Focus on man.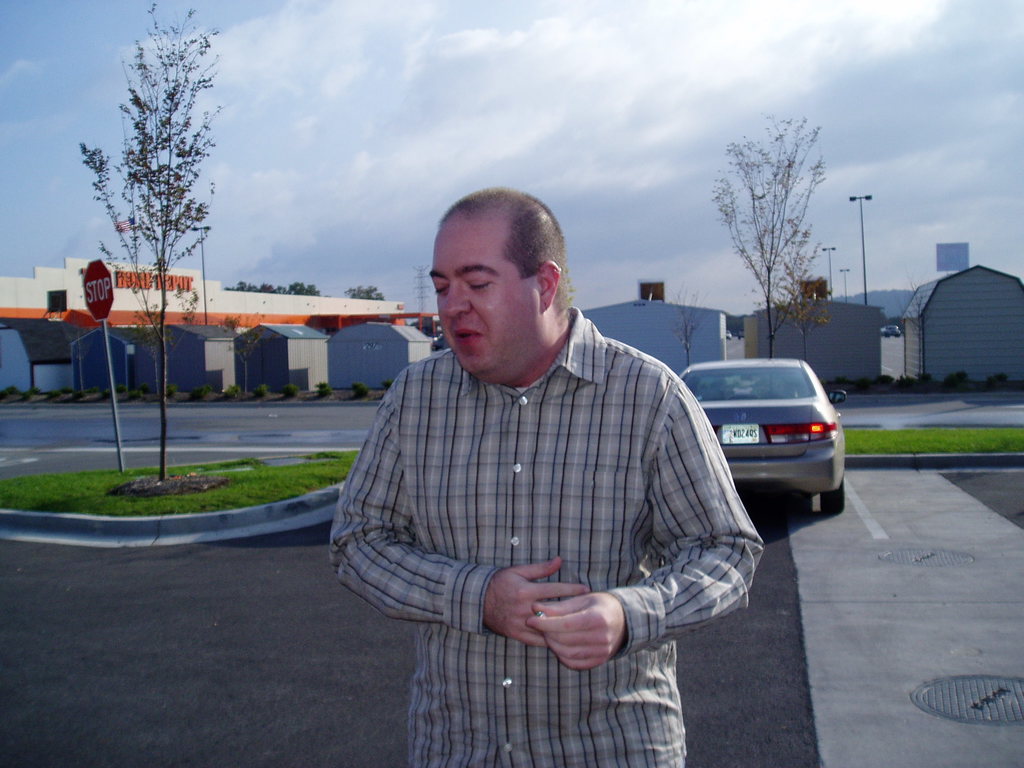
Focused at Rect(331, 174, 754, 753).
